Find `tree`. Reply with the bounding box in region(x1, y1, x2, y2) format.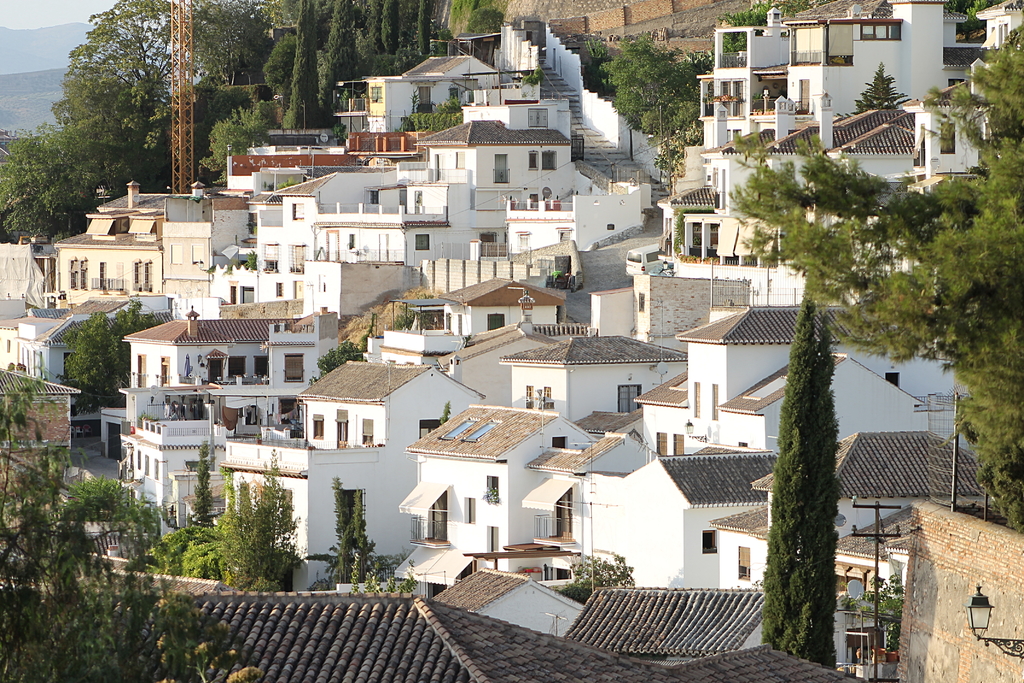
region(143, 439, 308, 602).
